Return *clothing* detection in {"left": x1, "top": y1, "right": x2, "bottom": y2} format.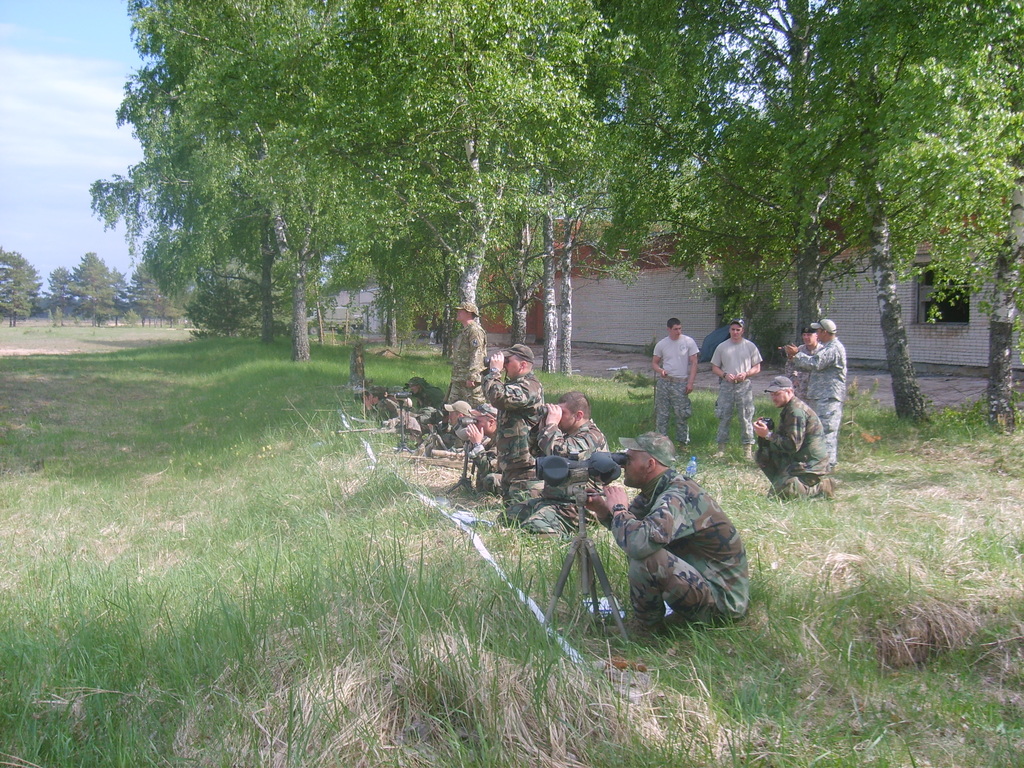
{"left": 402, "top": 378, "right": 447, "bottom": 450}.
